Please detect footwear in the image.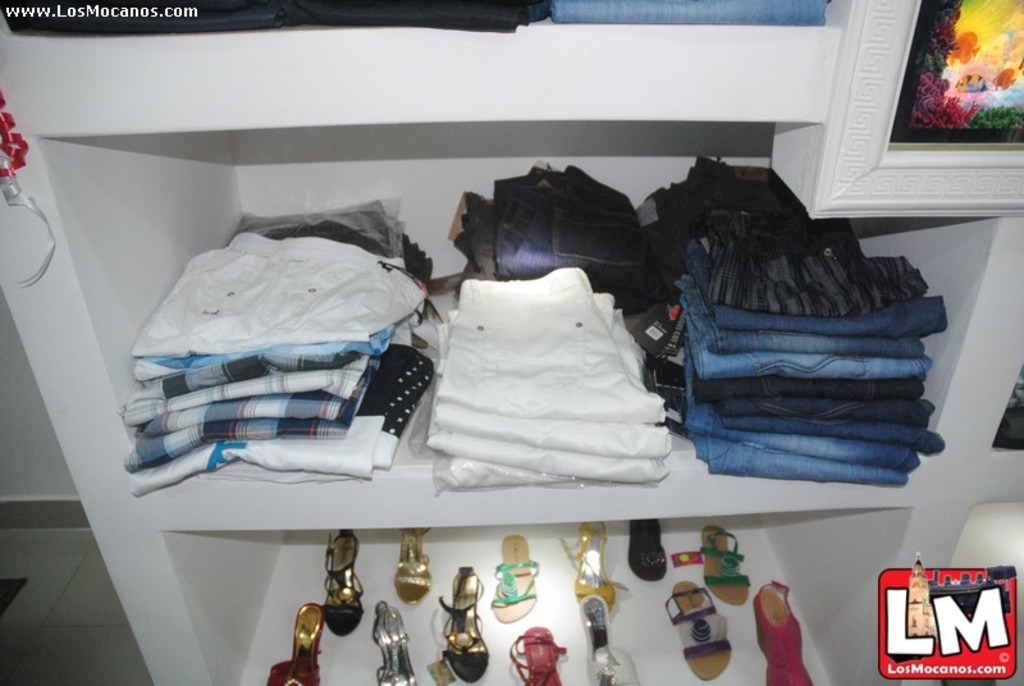
bbox(492, 534, 534, 619).
